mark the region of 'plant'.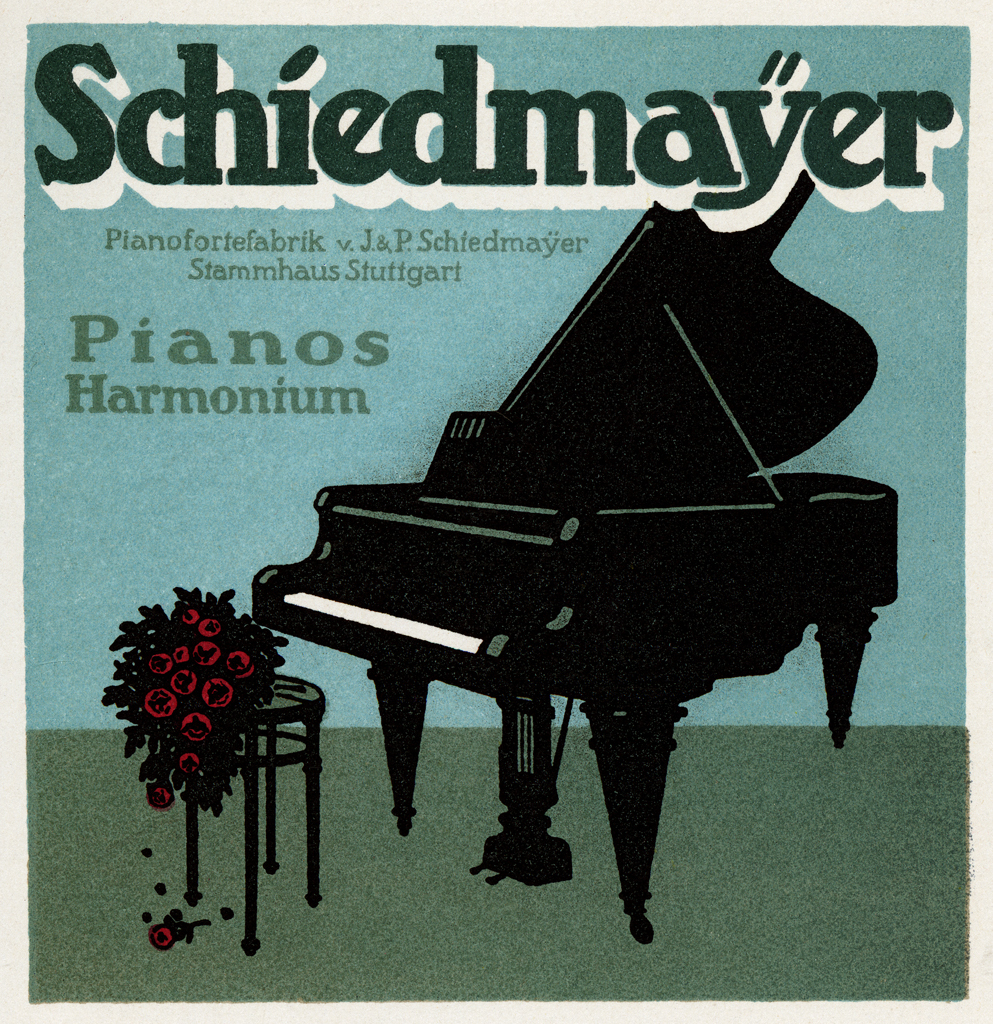
Region: crop(93, 582, 292, 820).
